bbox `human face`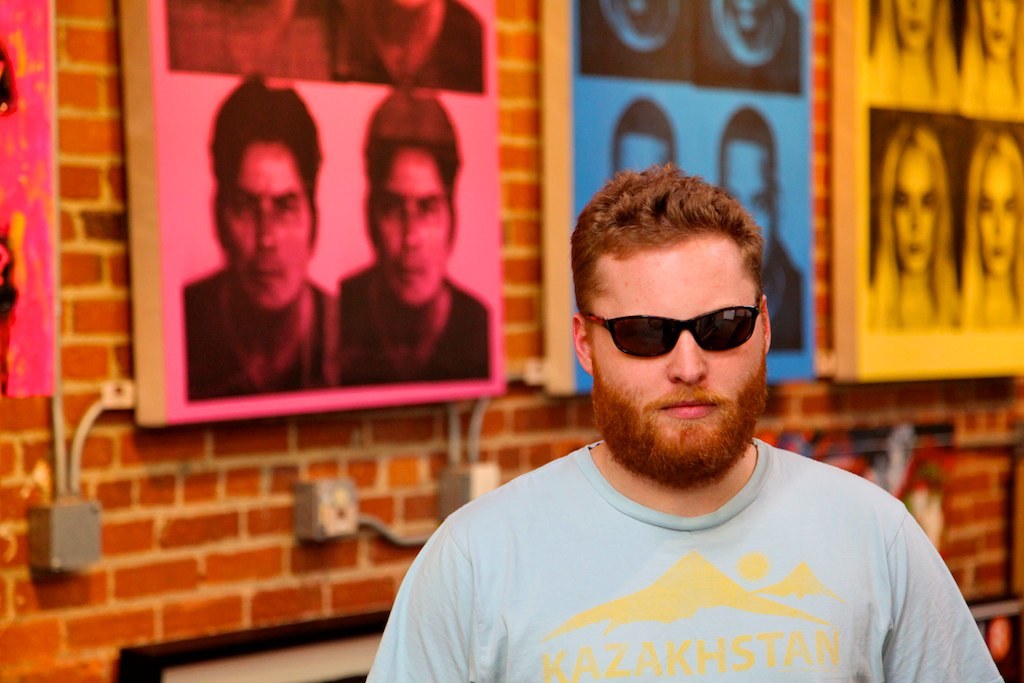
select_region(582, 236, 770, 473)
